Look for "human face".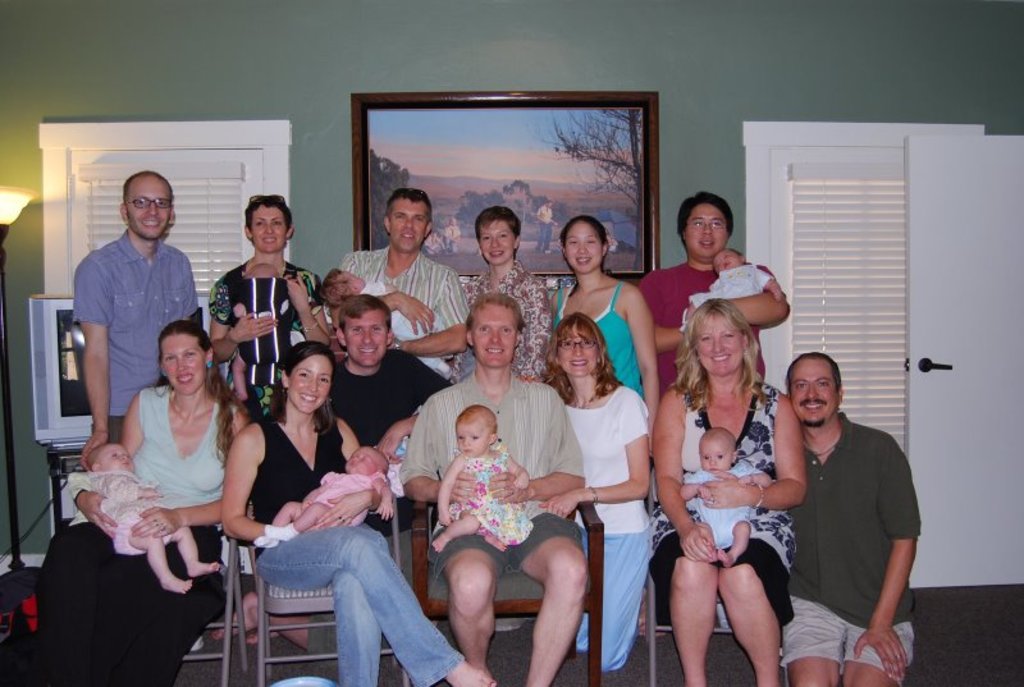
Found: BBox(342, 310, 389, 367).
